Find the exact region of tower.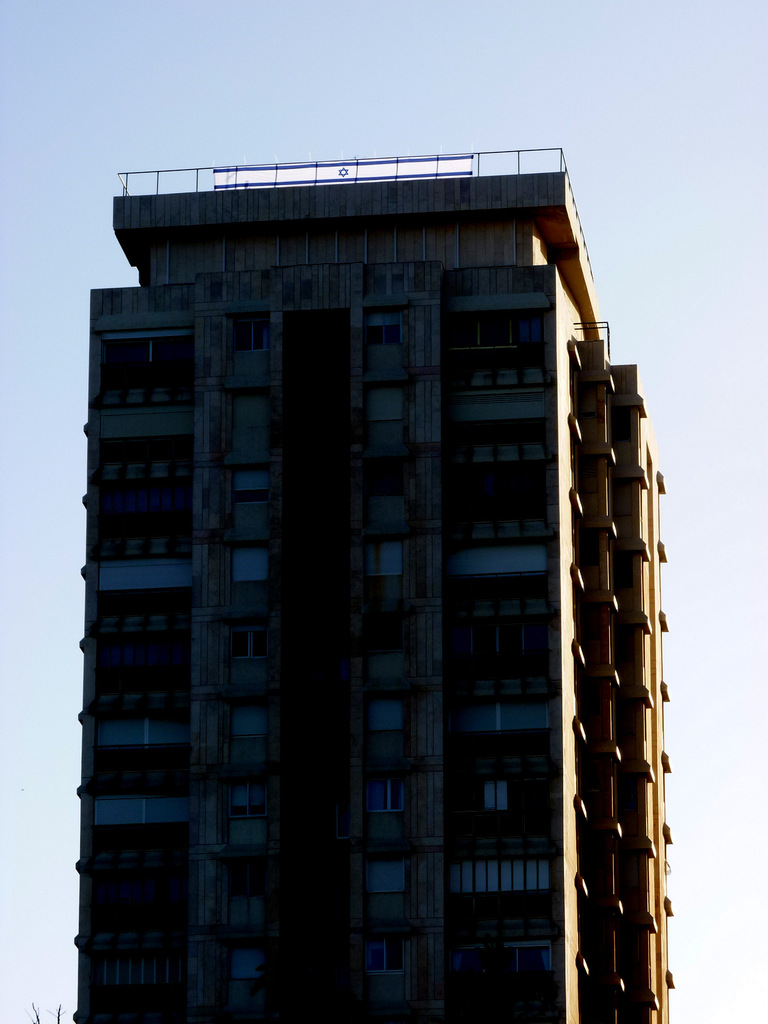
Exact region: (73, 154, 670, 1023).
